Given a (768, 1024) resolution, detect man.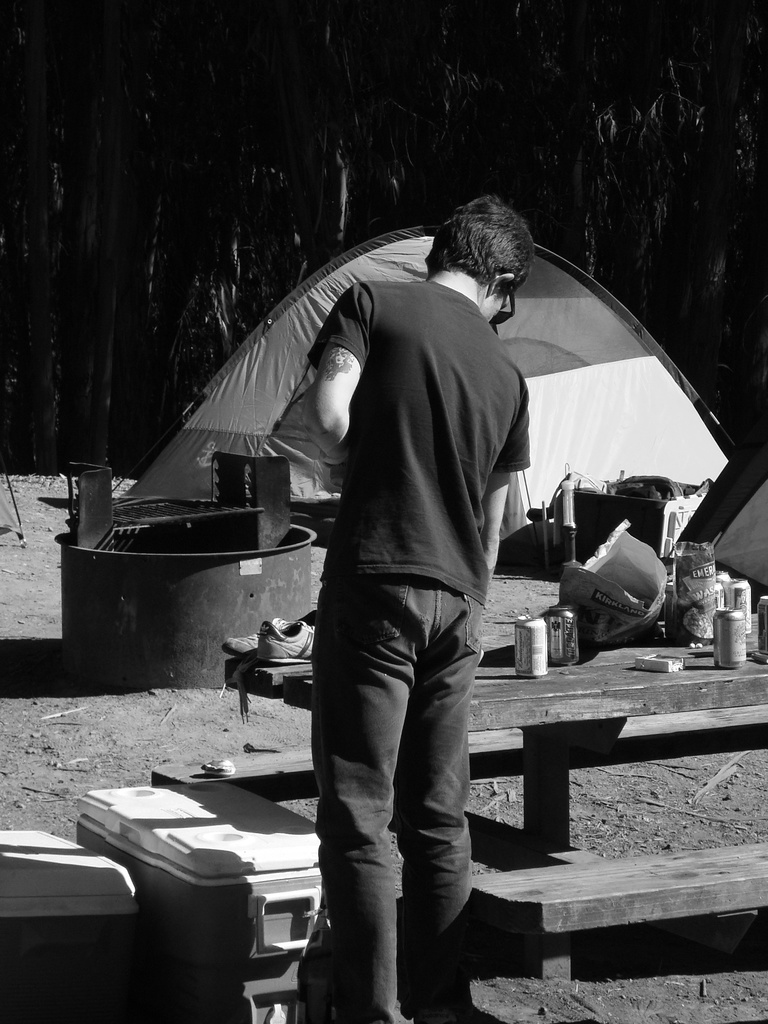
l=305, t=195, r=541, b=1023.
